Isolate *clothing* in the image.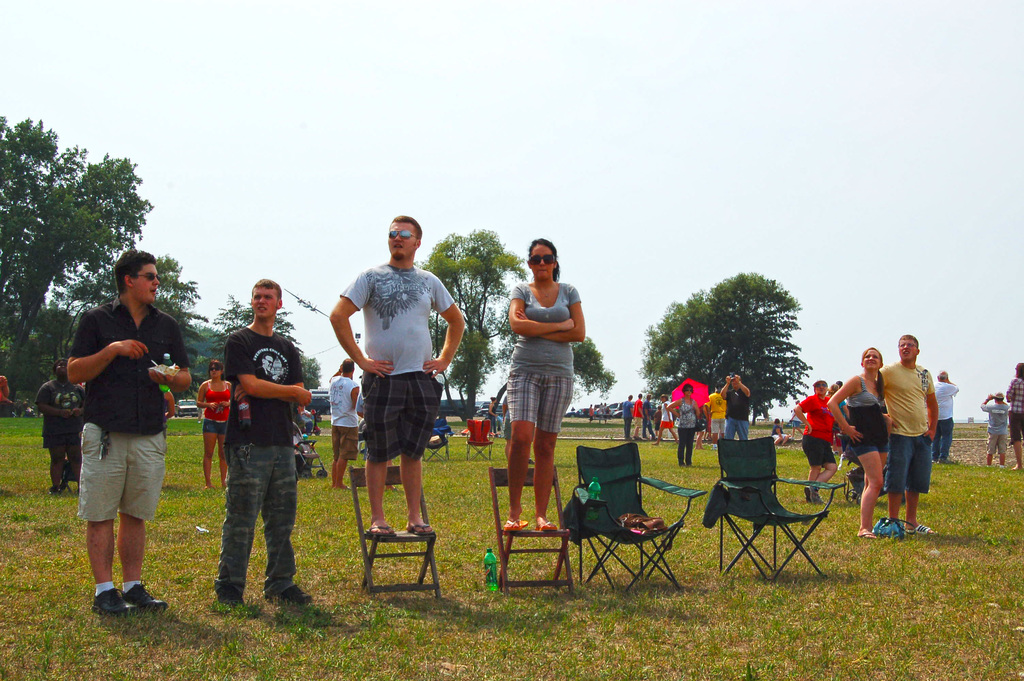
Isolated region: box(879, 357, 938, 504).
